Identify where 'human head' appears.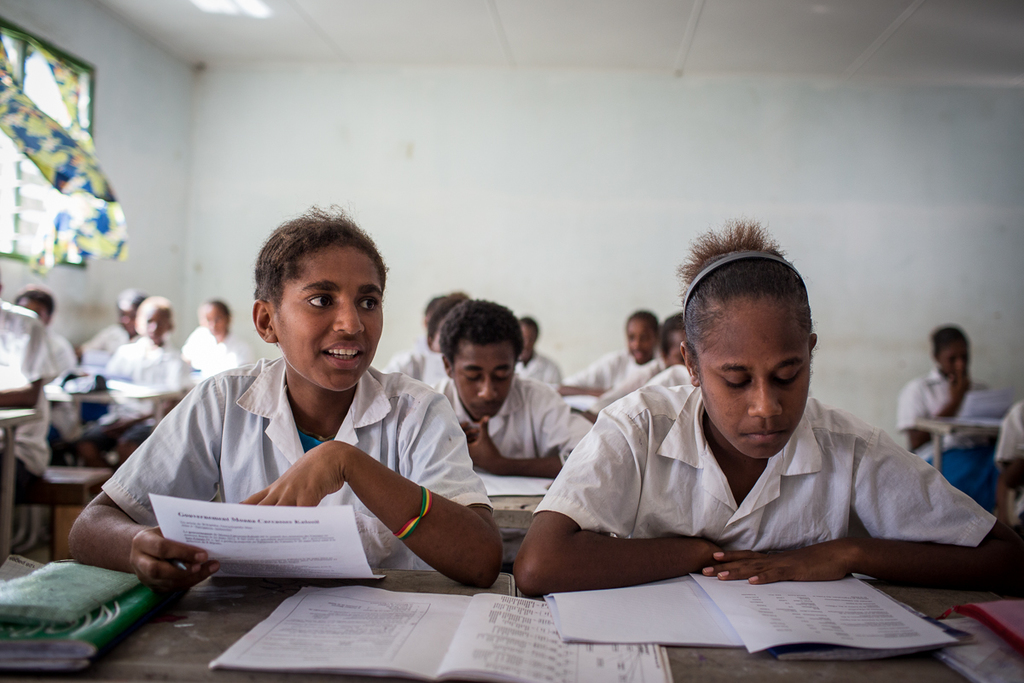
Appears at x1=622, y1=306, x2=660, y2=358.
